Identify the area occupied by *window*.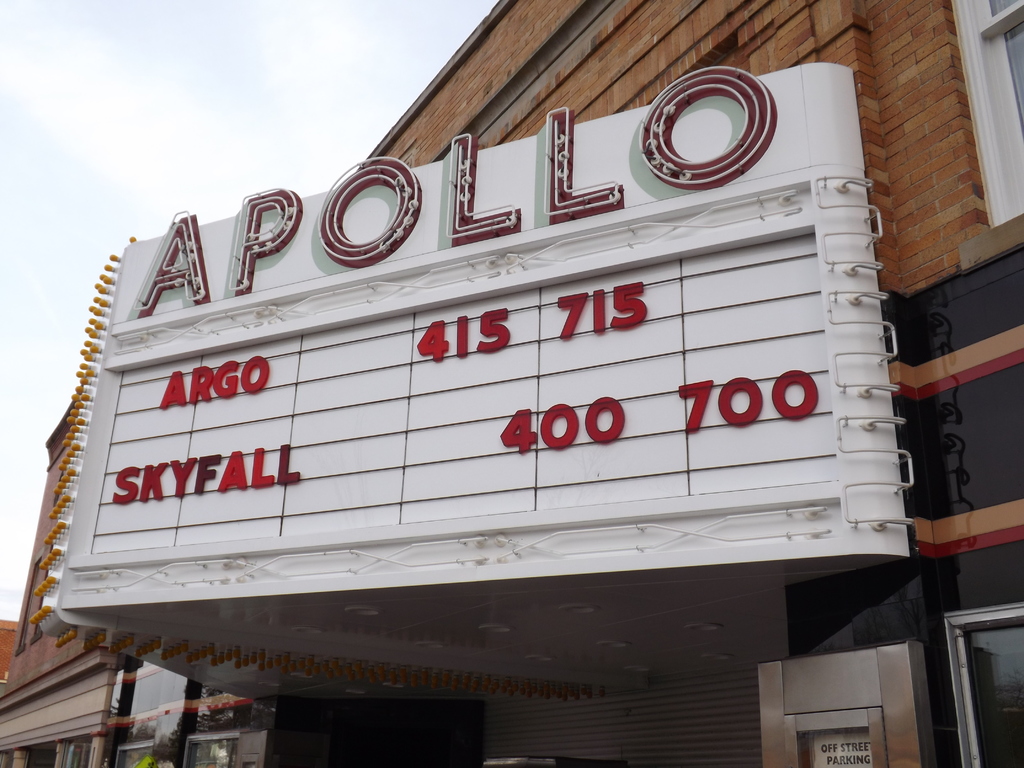
Area: detection(177, 736, 239, 767).
